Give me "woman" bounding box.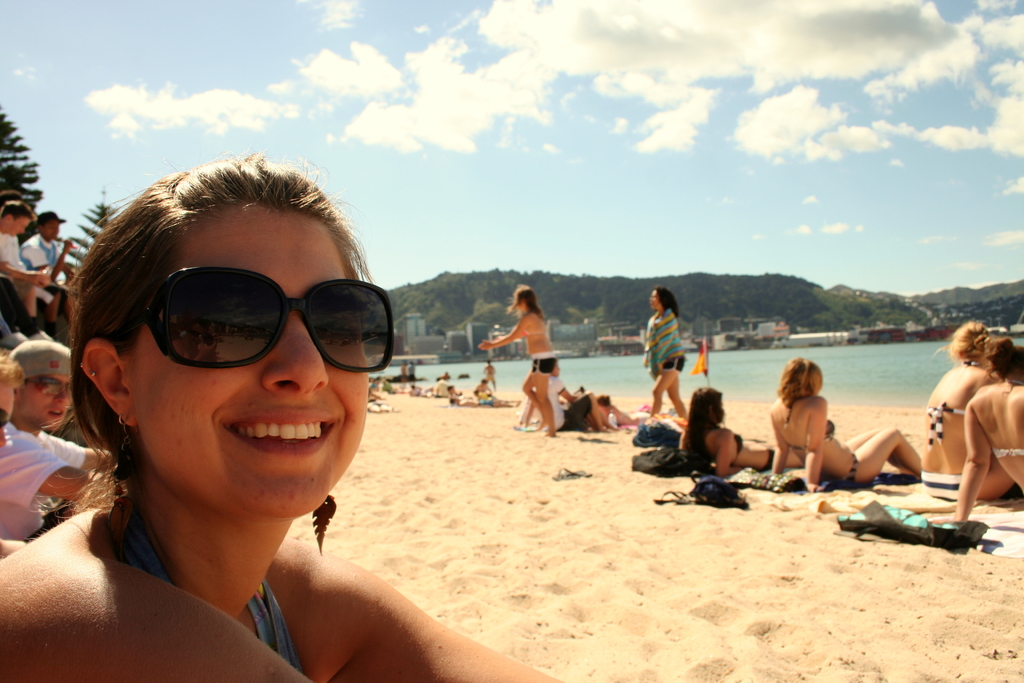
9,158,519,682.
